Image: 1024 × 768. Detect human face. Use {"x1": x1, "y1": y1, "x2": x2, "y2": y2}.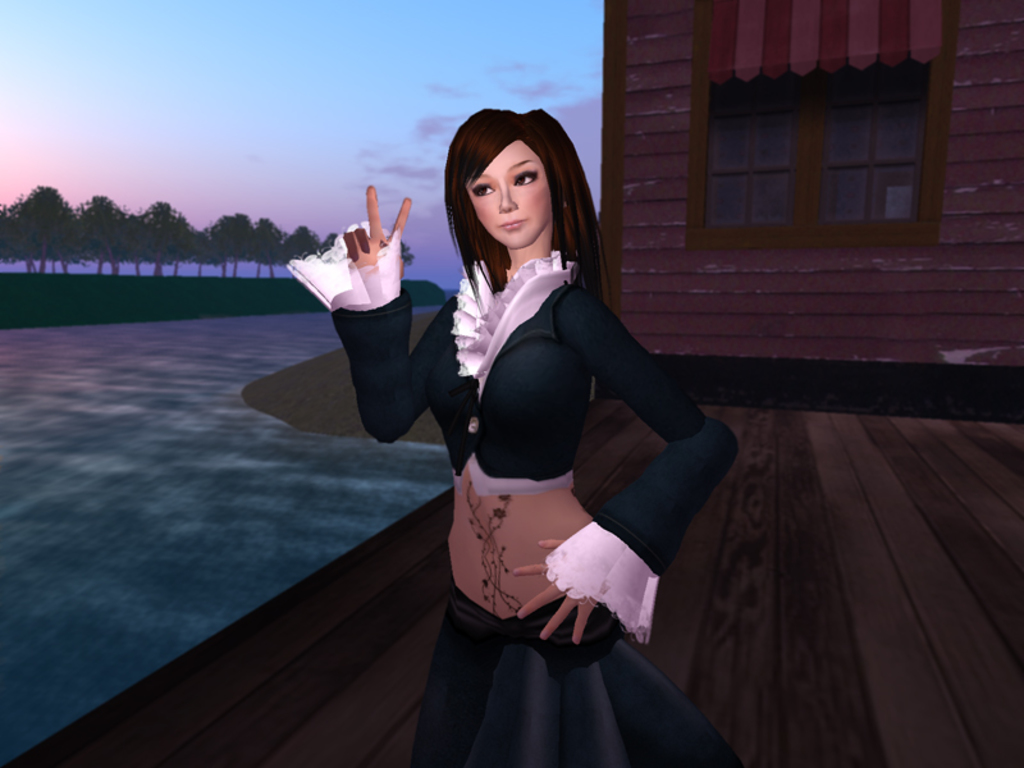
{"x1": 465, "y1": 143, "x2": 557, "y2": 250}.
